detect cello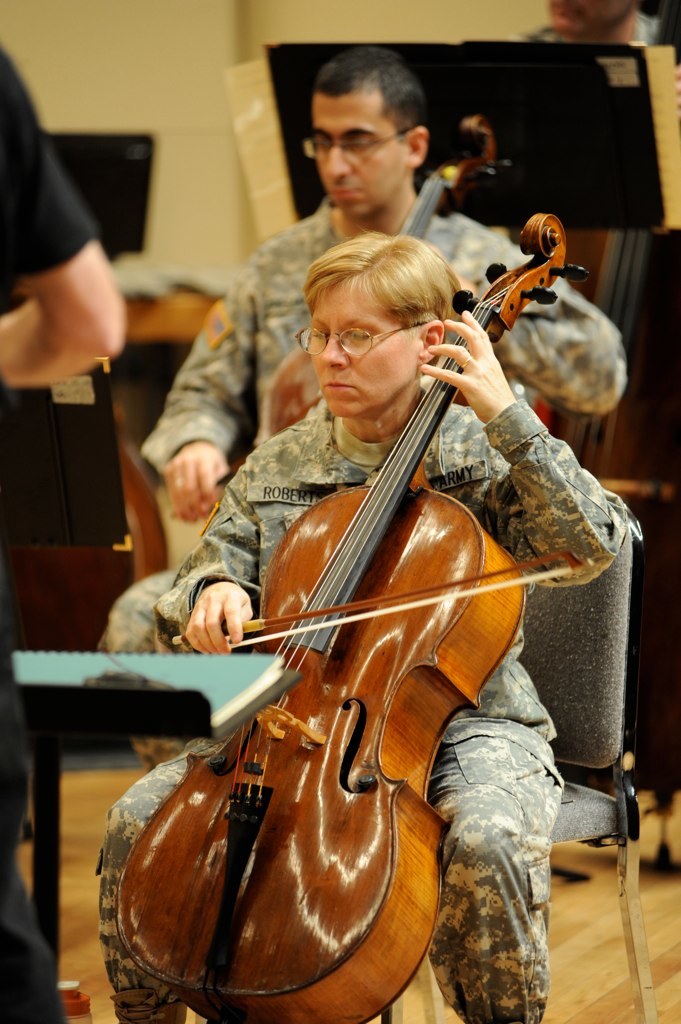
locate(115, 213, 585, 1023)
